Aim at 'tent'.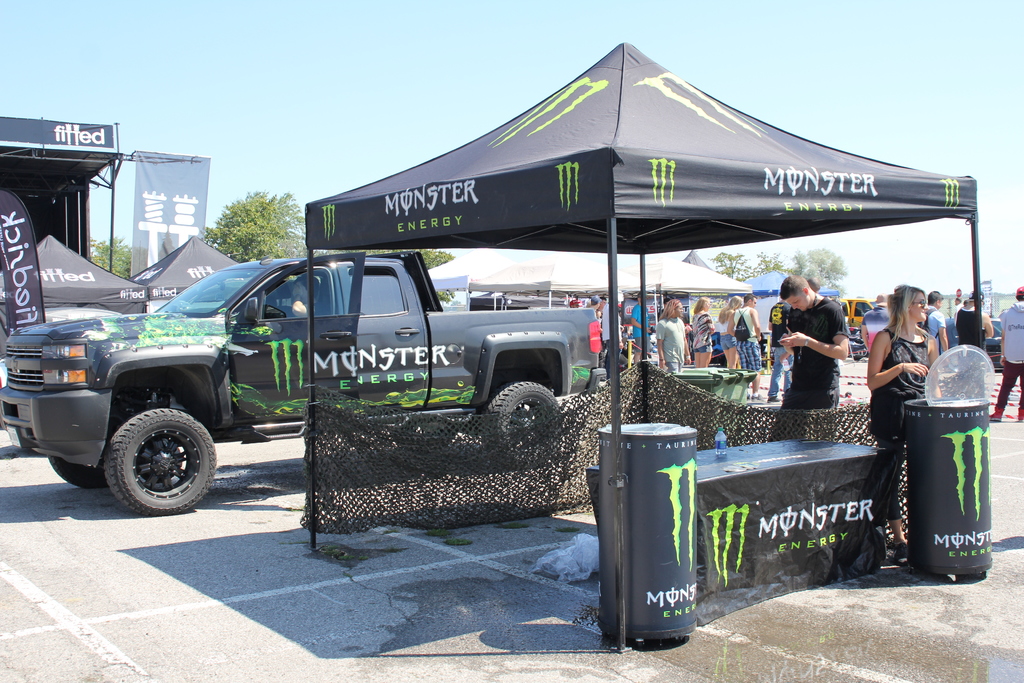
Aimed at bbox=[0, 108, 112, 381].
